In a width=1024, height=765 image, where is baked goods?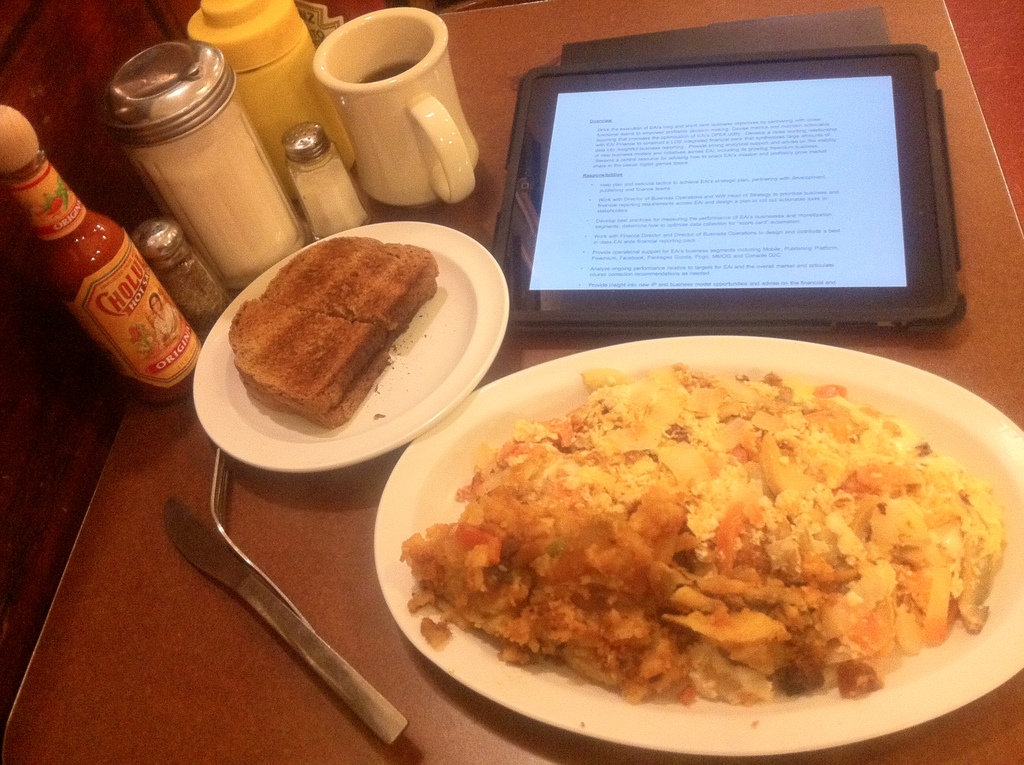
<box>228,298,388,421</box>.
